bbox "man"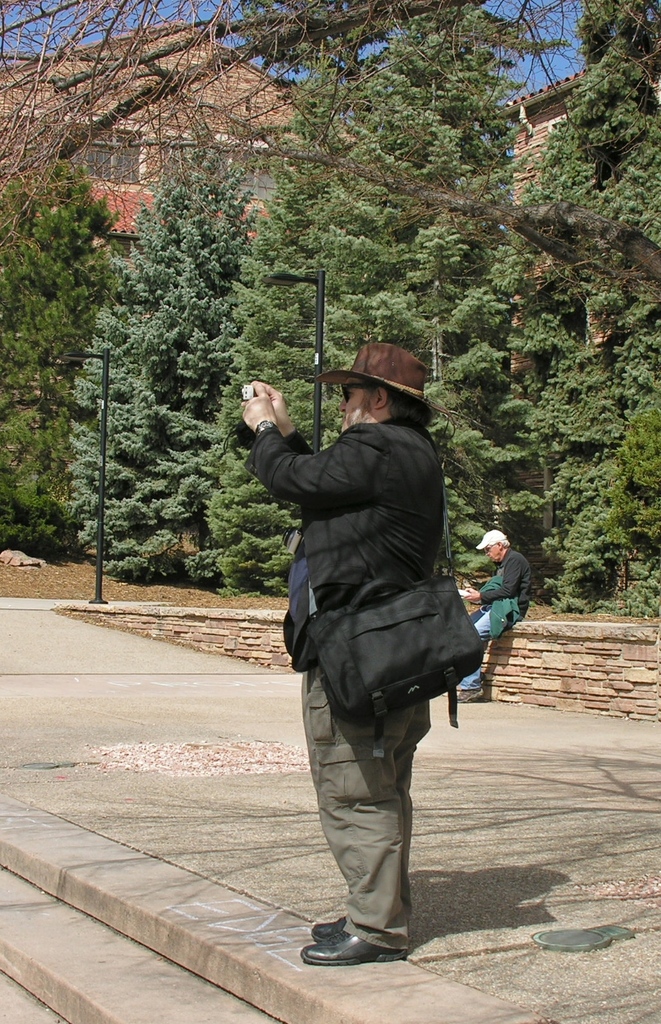
region(275, 367, 488, 965)
